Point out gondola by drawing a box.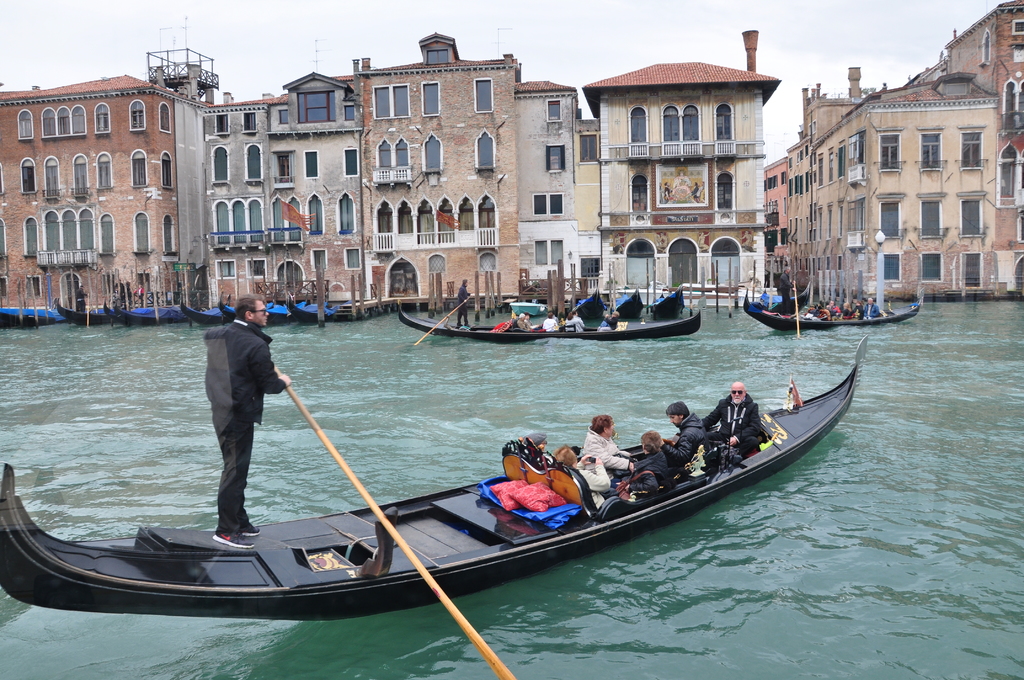
(left=385, top=294, right=555, bottom=355).
